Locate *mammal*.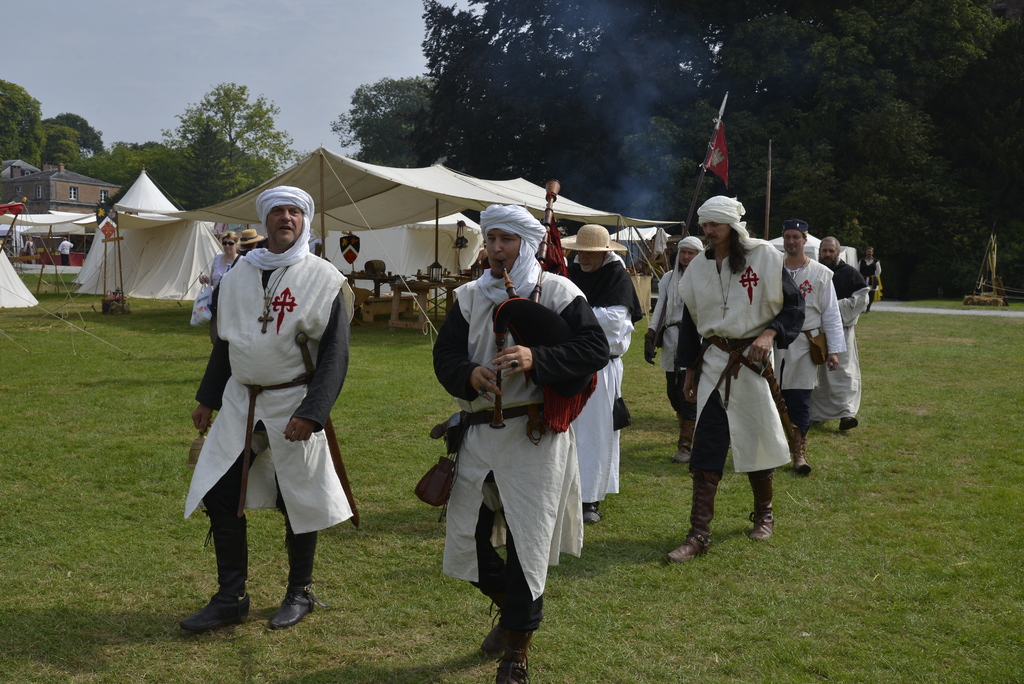
Bounding box: locate(201, 230, 245, 348).
